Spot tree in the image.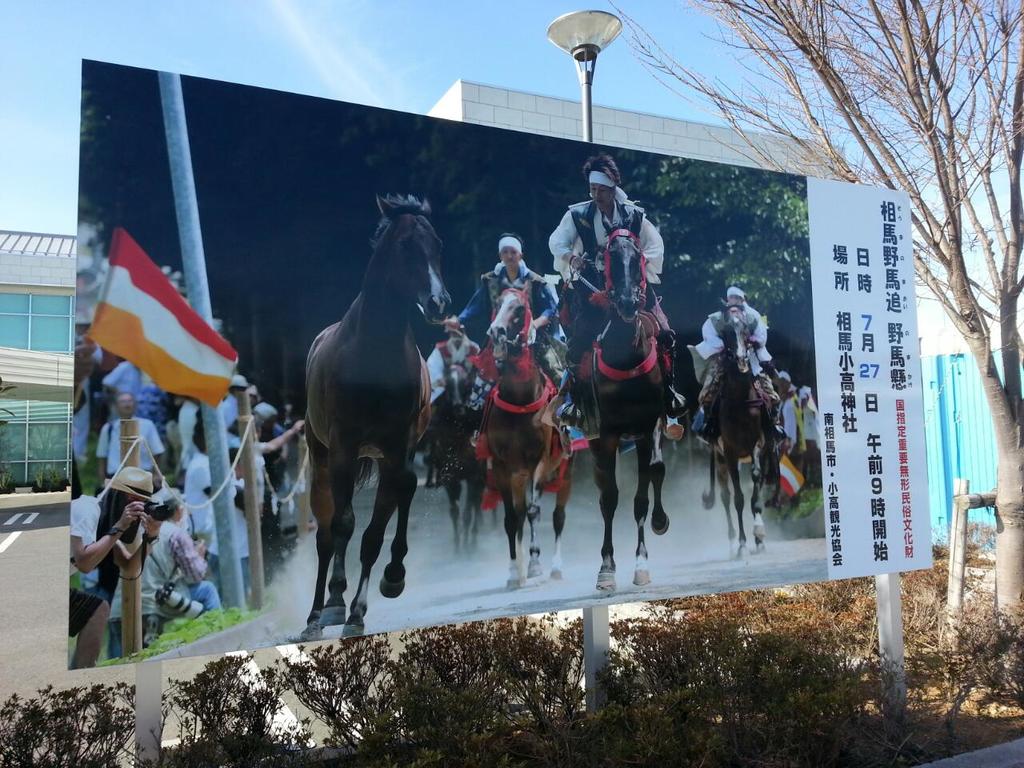
tree found at (x1=602, y1=0, x2=1023, y2=663).
